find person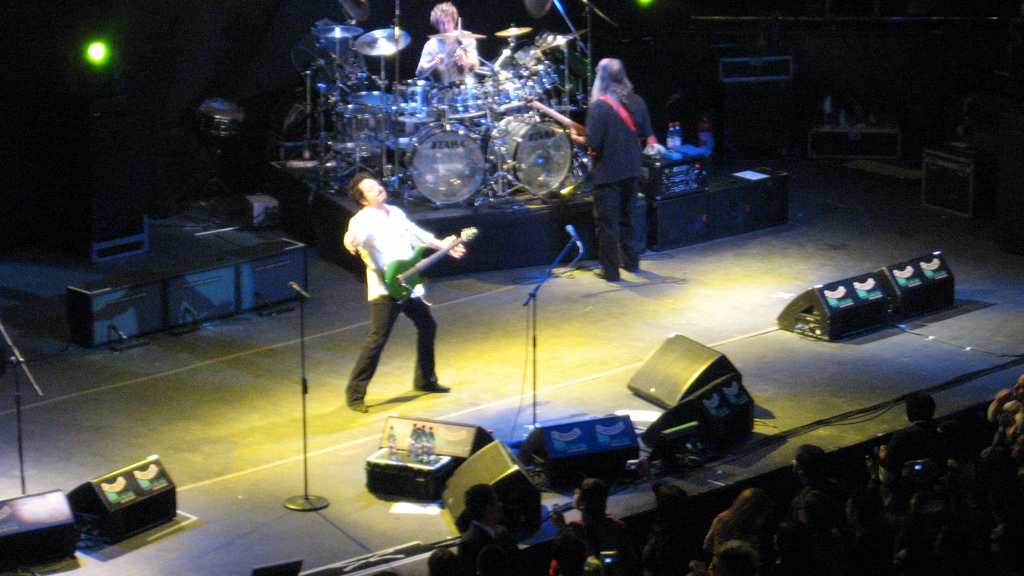
select_region(566, 56, 652, 281)
